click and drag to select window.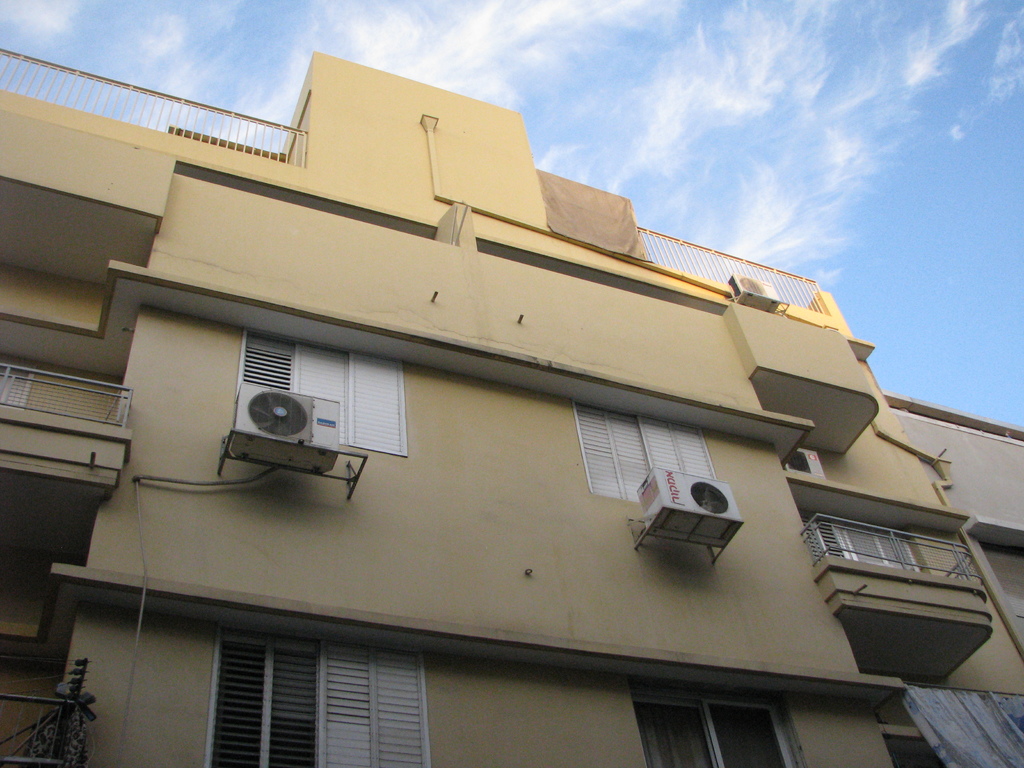
Selection: detection(628, 677, 805, 767).
